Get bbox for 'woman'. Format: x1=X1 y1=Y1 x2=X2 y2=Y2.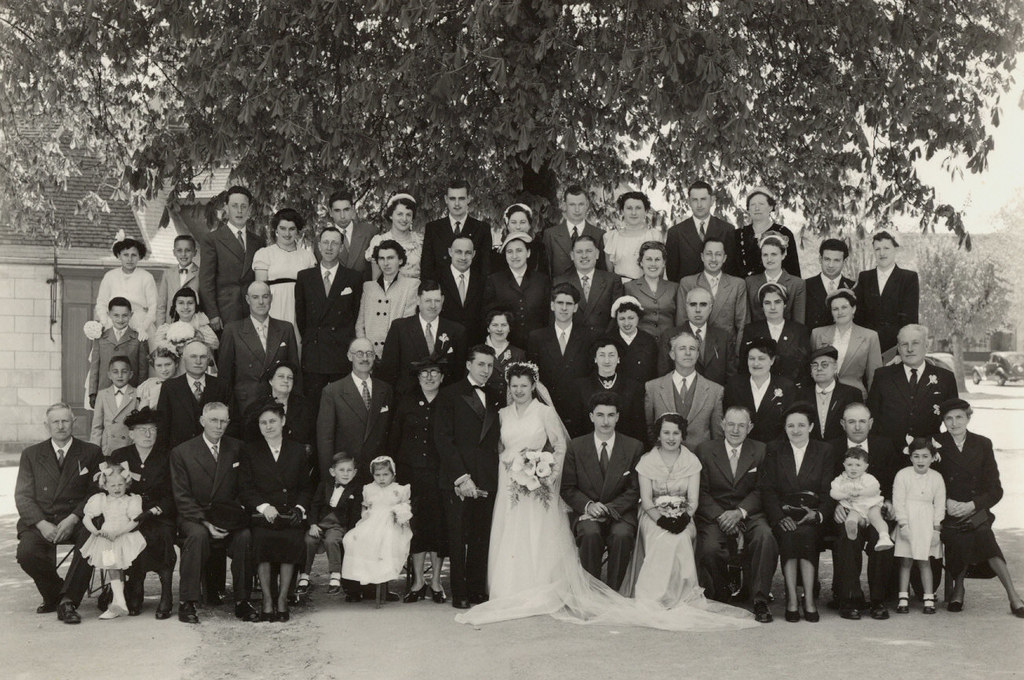
x1=731 y1=293 x2=811 y2=354.
